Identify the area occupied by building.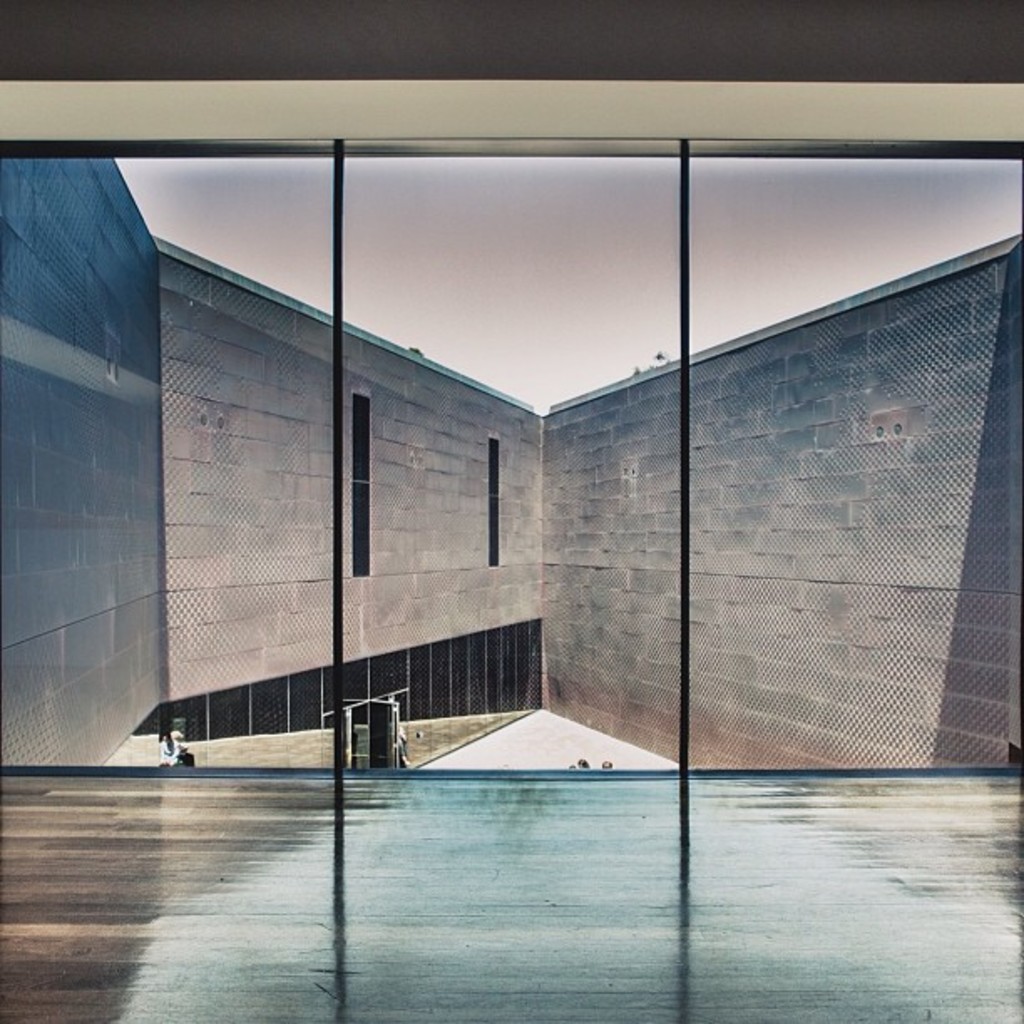
Area: x1=0, y1=0, x2=1022, y2=1022.
